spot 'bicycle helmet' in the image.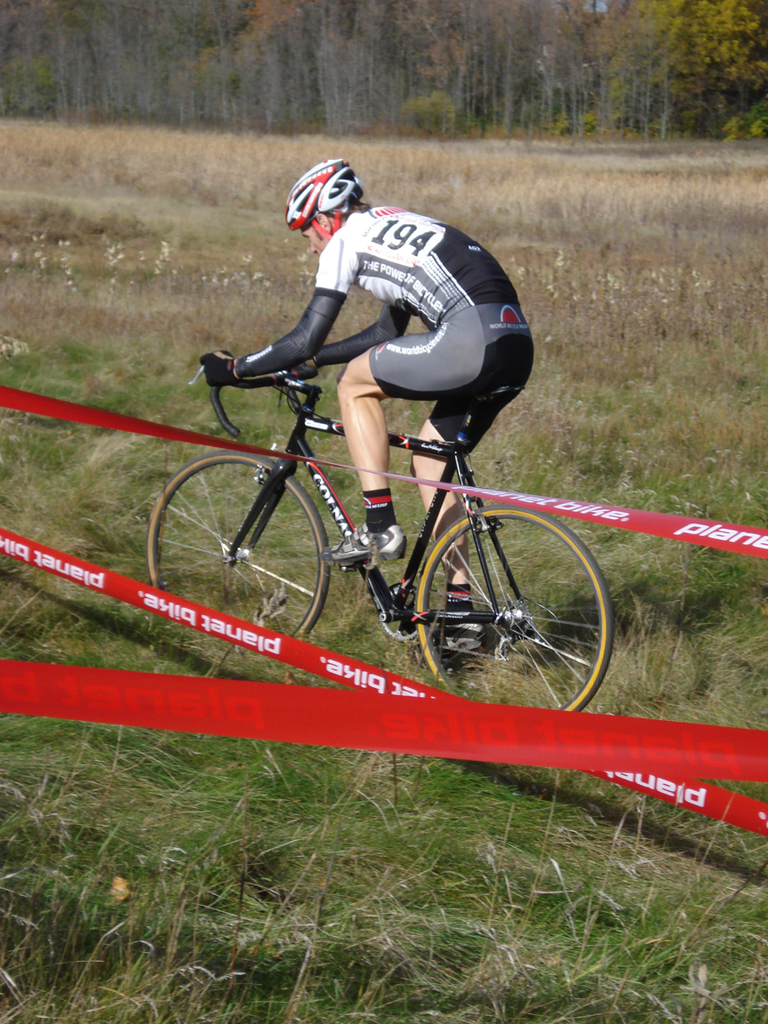
'bicycle helmet' found at [284,157,353,238].
